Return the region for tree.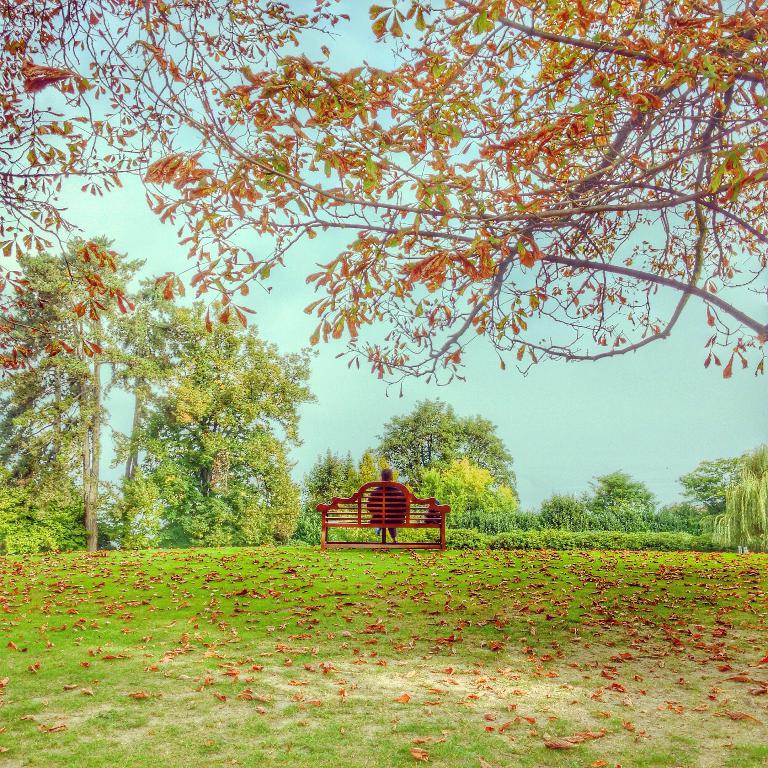
bbox(298, 394, 523, 548).
